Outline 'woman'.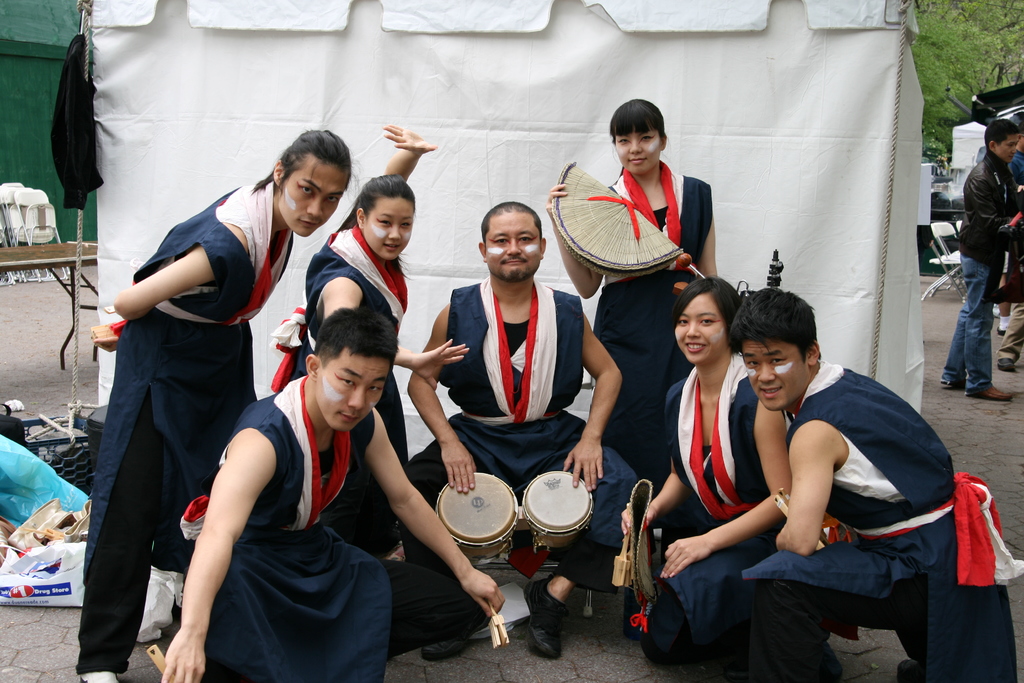
Outline: 545,99,720,484.
